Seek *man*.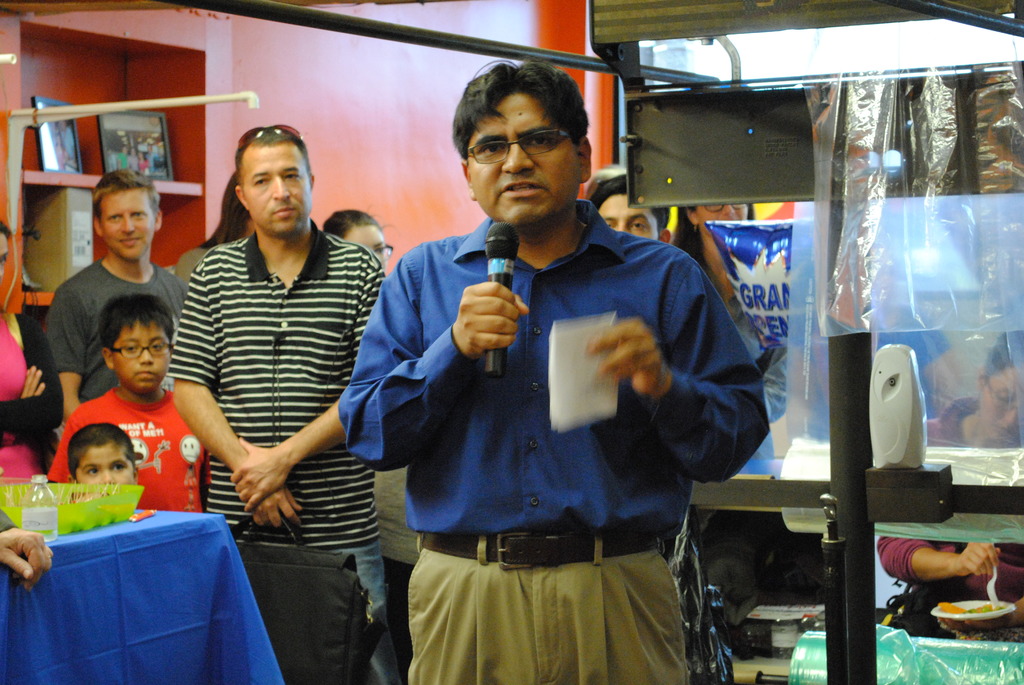
<region>582, 169, 731, 684</region>.
